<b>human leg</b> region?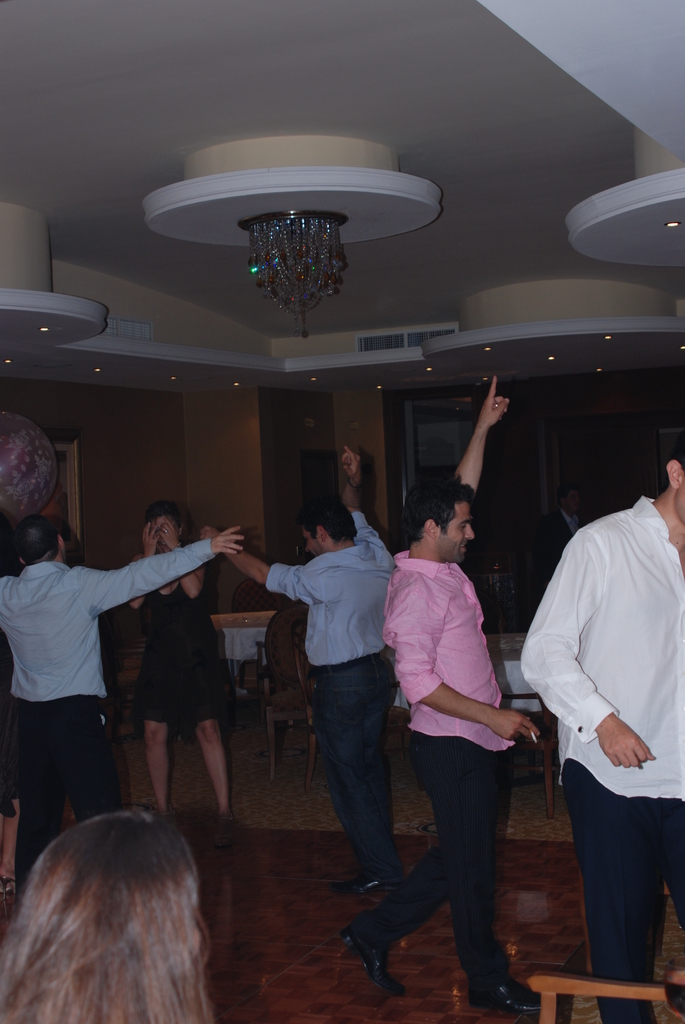
rect(410, 713, 543, 1014)
